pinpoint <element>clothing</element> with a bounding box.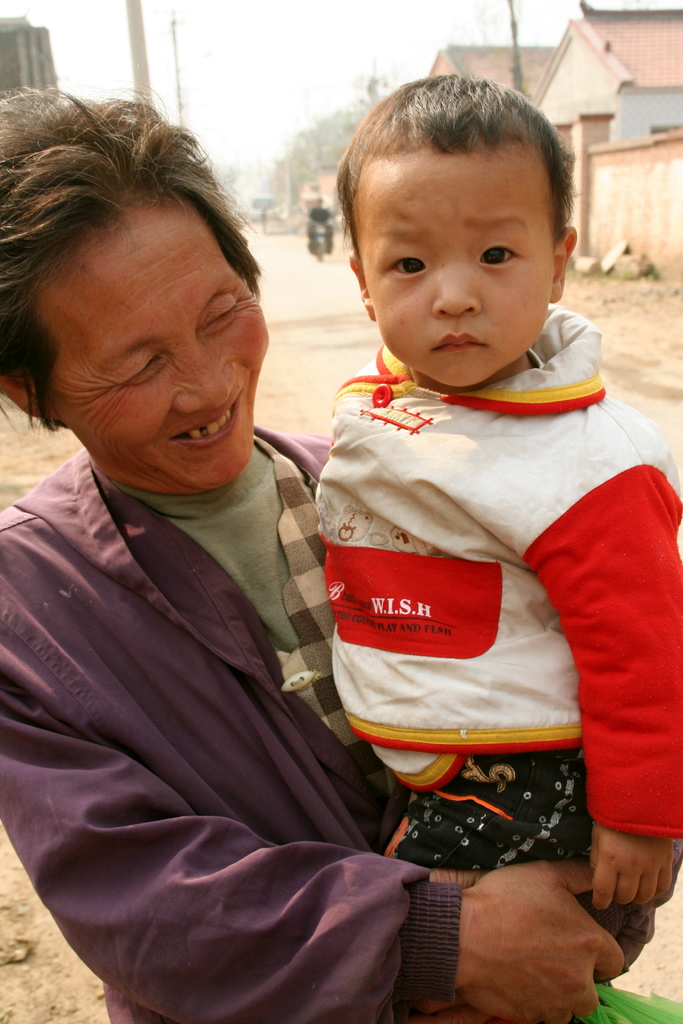
299:304:682:977.
